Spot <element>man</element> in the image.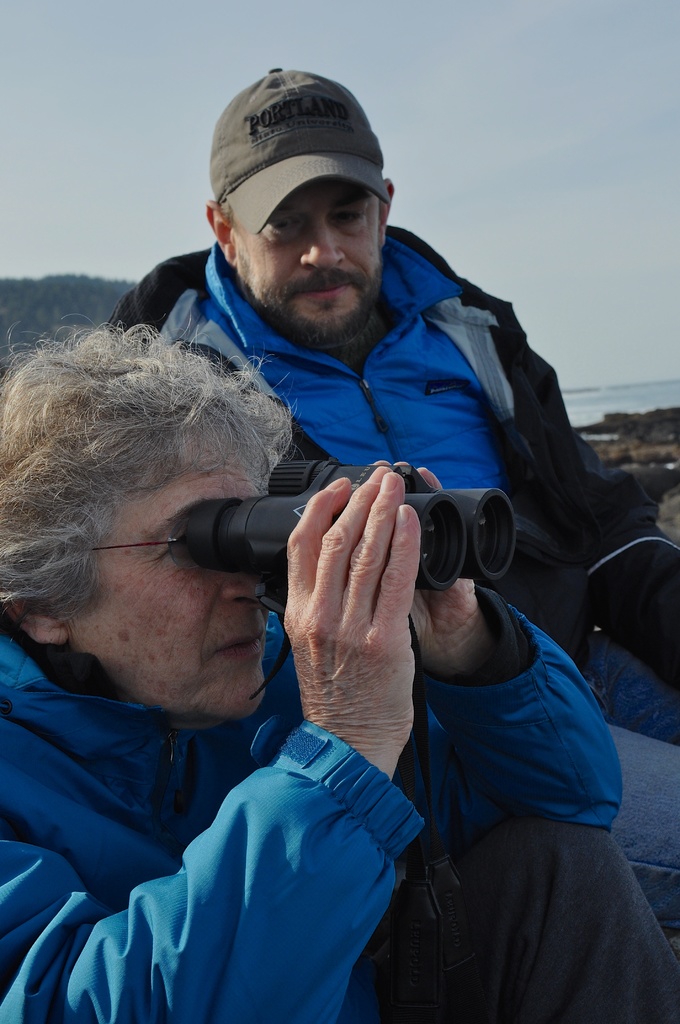
<element>man</element> found at (13, 106, 659, 1021).
